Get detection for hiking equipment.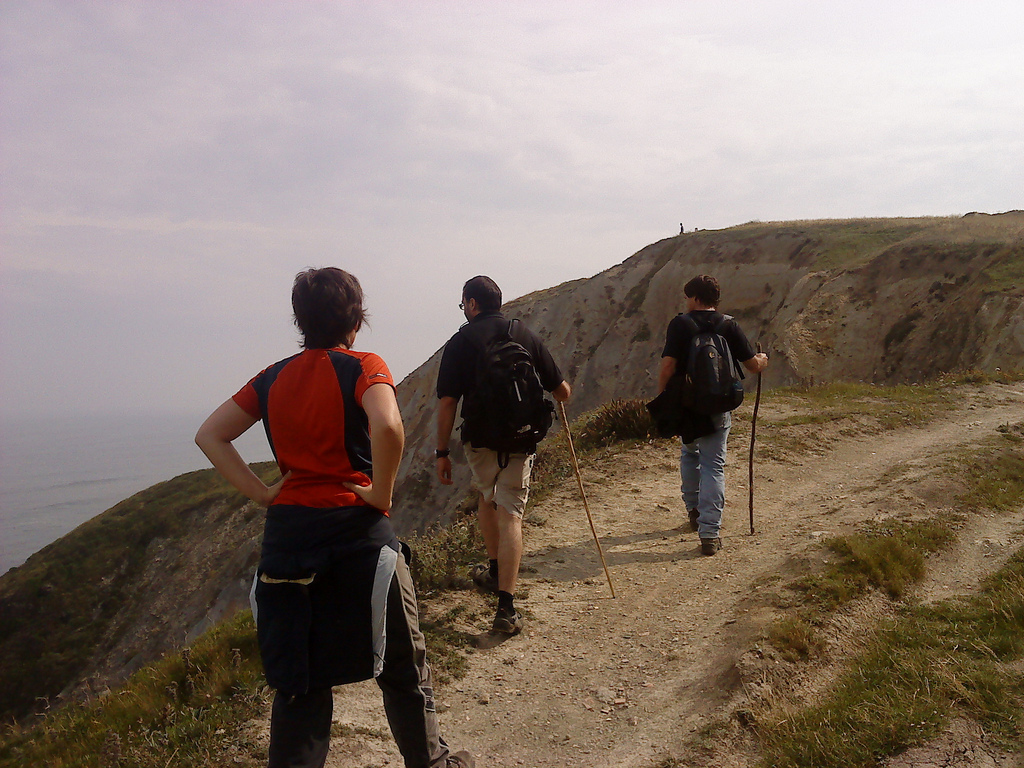
Detection: Rect(494, 610, 530, 637).
